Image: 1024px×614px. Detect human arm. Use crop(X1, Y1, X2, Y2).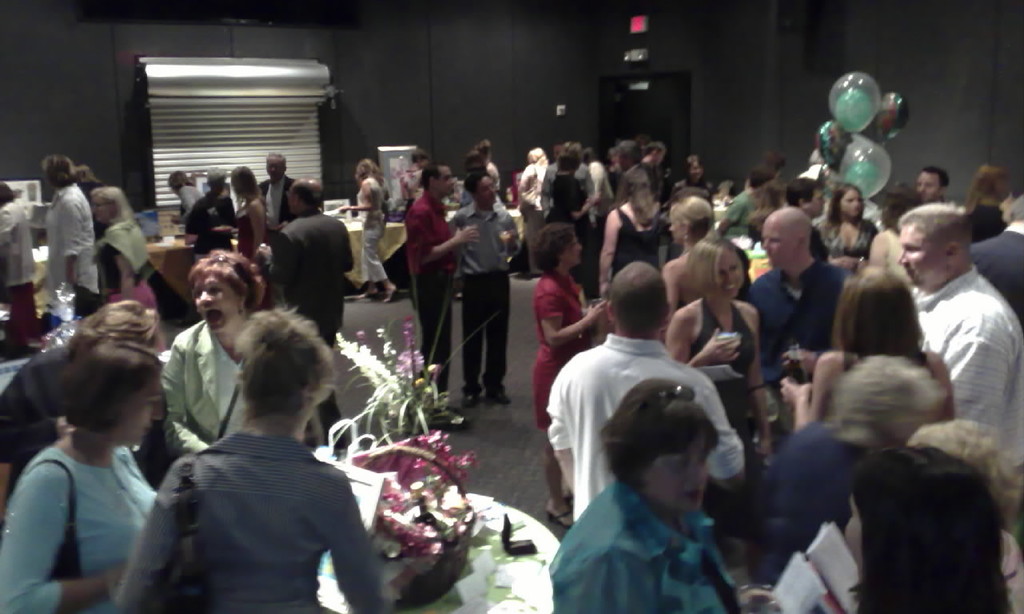
crop(919, 348, 953, 422).
